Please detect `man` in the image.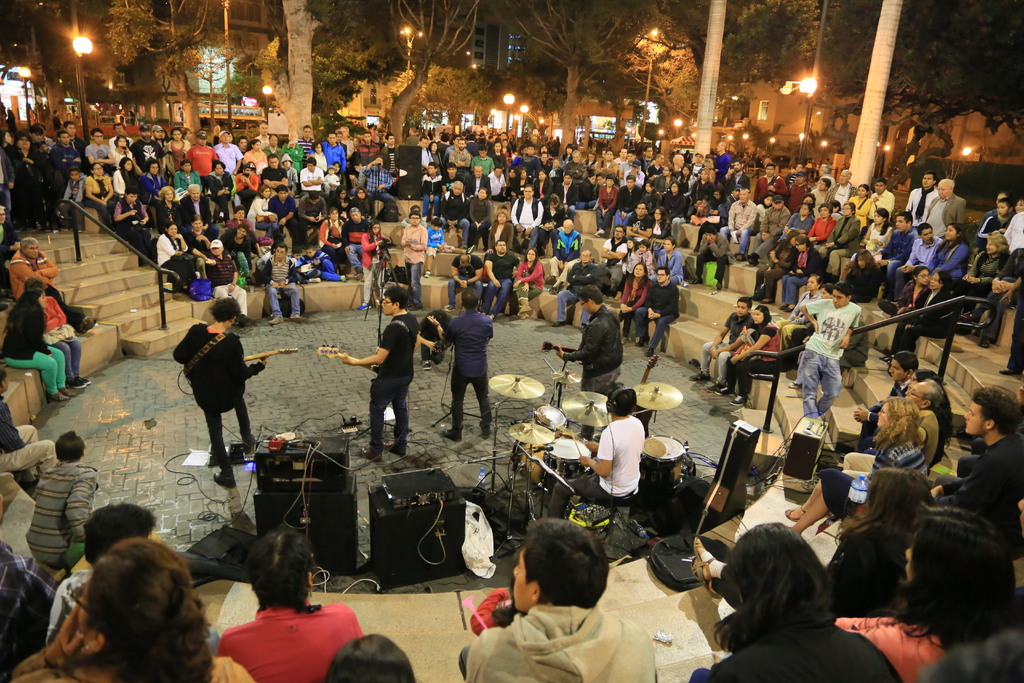
BBox(488, 165, 513, 201).
